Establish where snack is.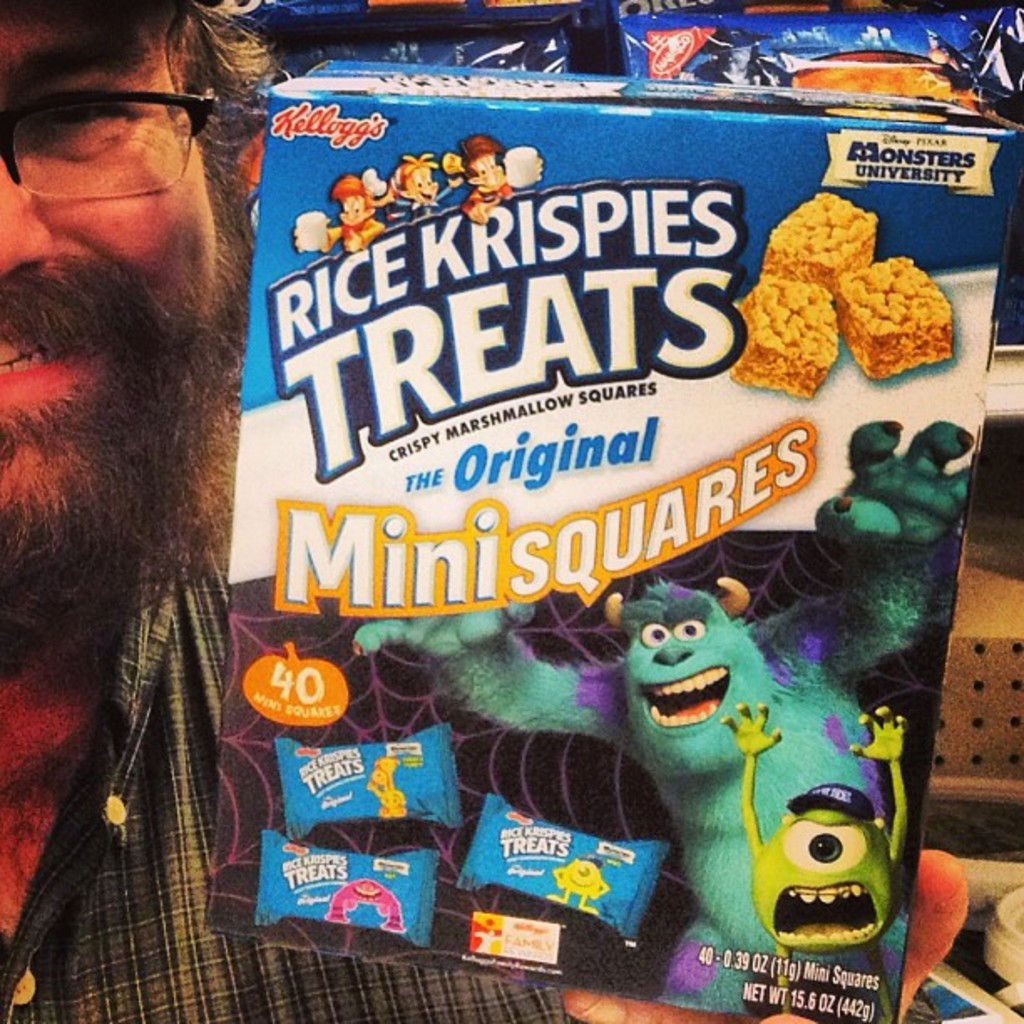
Established at BBox(738, 269, 855, 393).
